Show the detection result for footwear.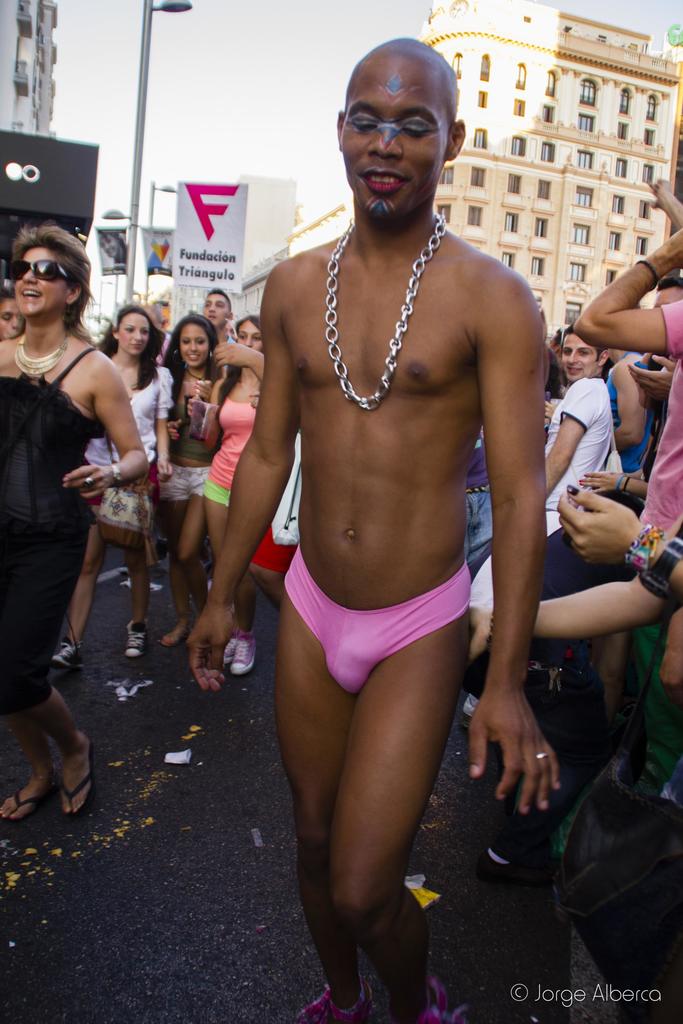
x1=151 y1=620 x2=184 y2=650.
